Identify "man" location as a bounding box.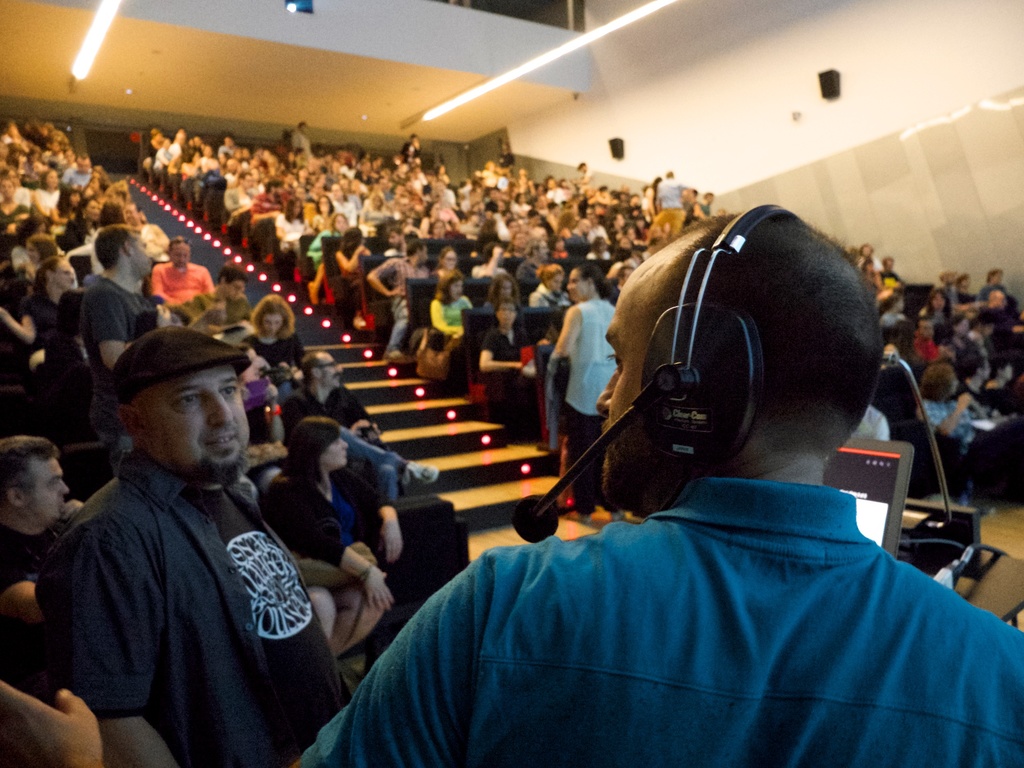
[x1=178, y1=267, x2=259, y2=345].
